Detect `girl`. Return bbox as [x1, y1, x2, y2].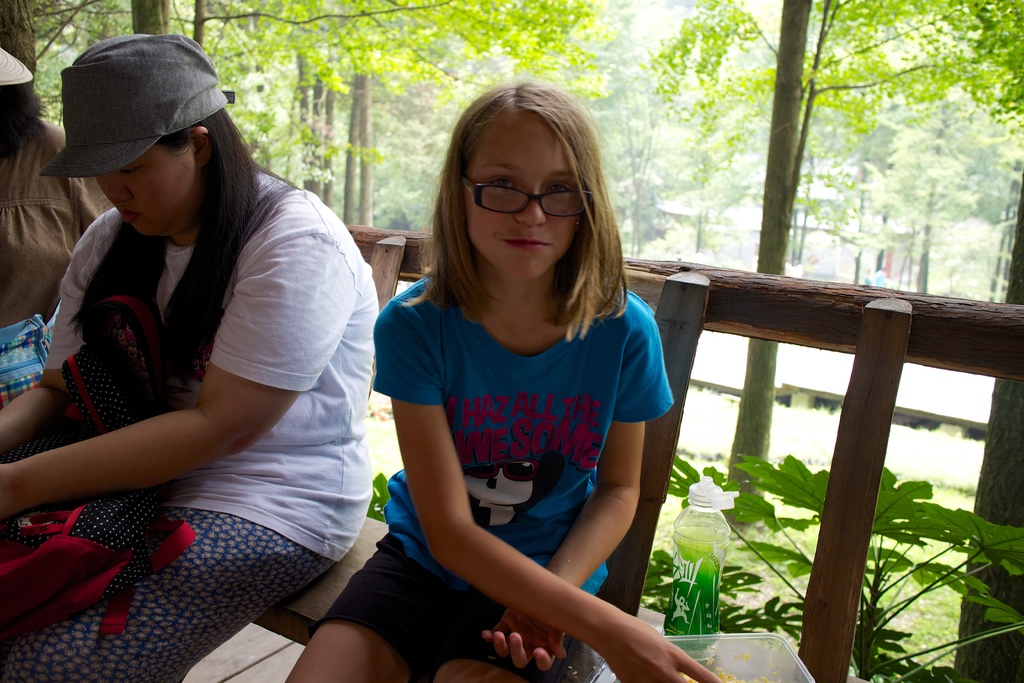
[285, 67, 724, 682].
